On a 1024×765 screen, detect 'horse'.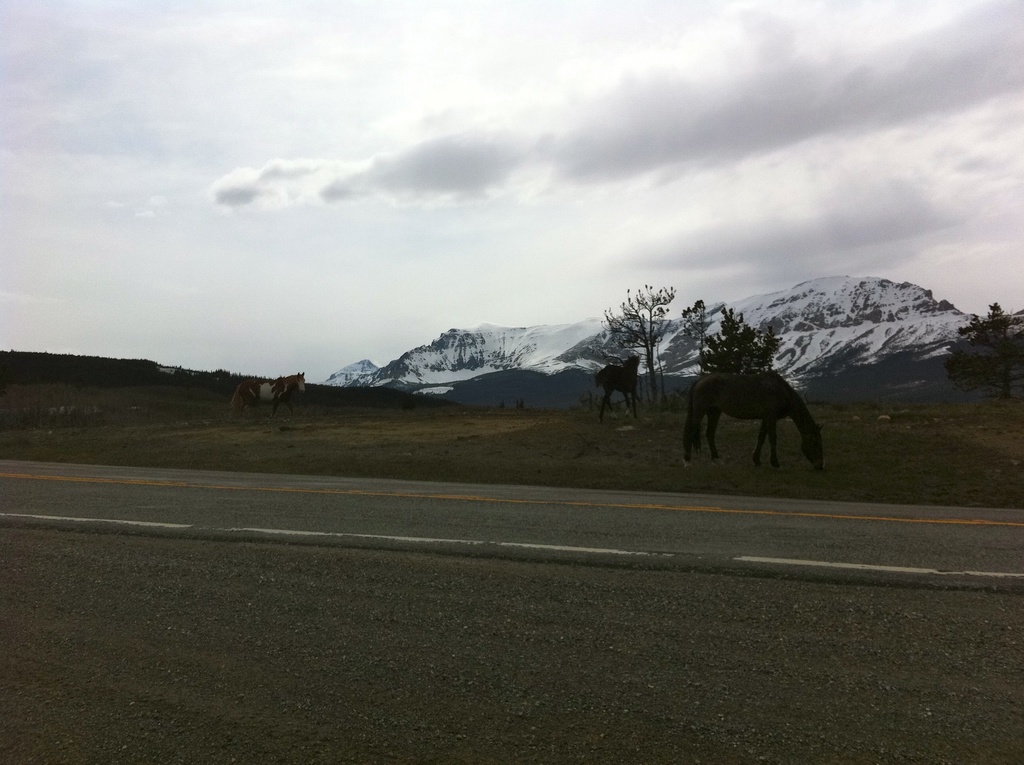
rect(594, 355, 641, 427).
